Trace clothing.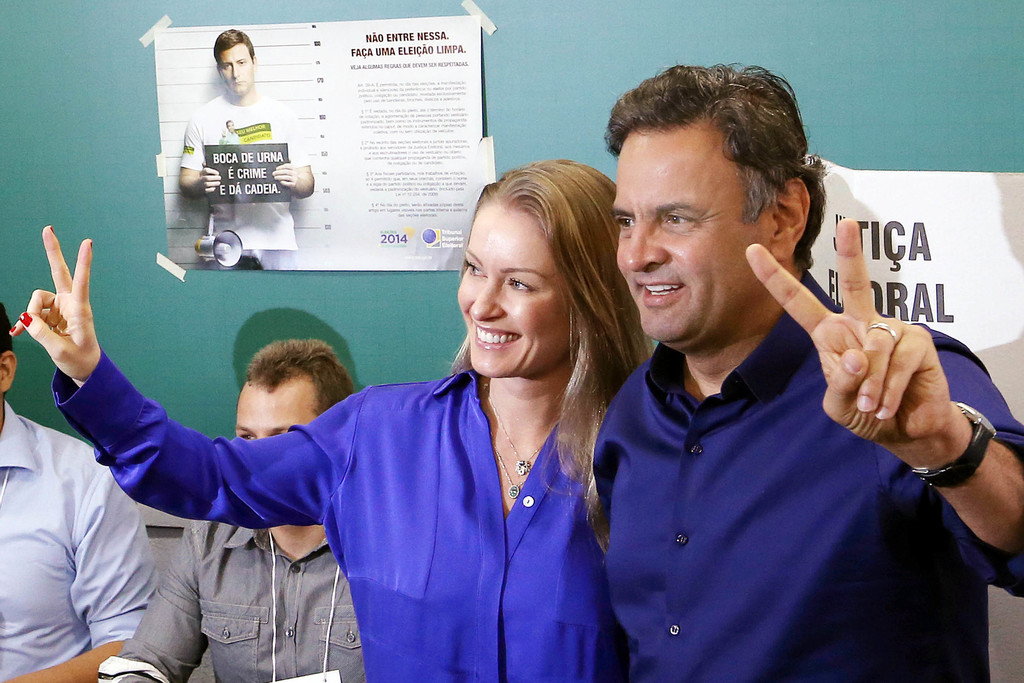
Traced to left=99, top=516, right=367, bottom=682.
